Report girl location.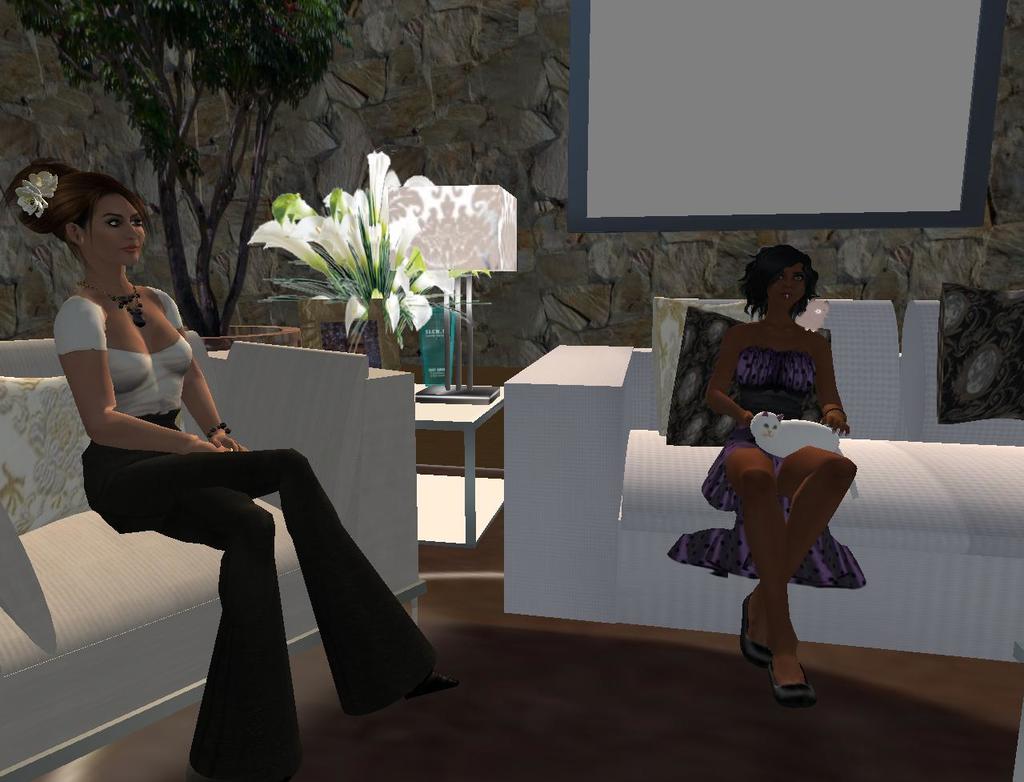
Report: <bbox>4, 161, 456, 781</bbox>.
